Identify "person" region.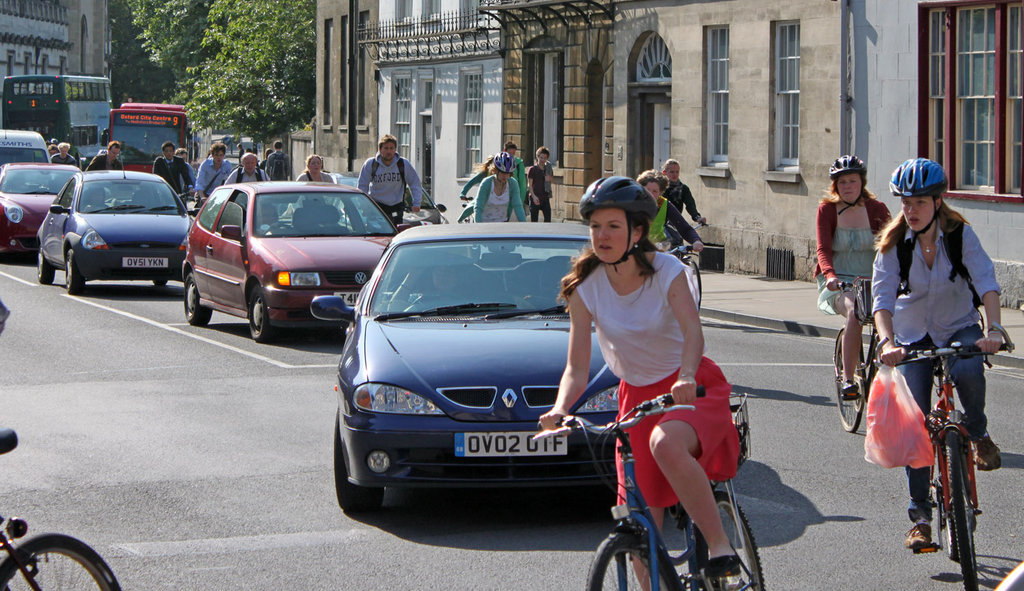
Region: [223, 148, 272, 193].
